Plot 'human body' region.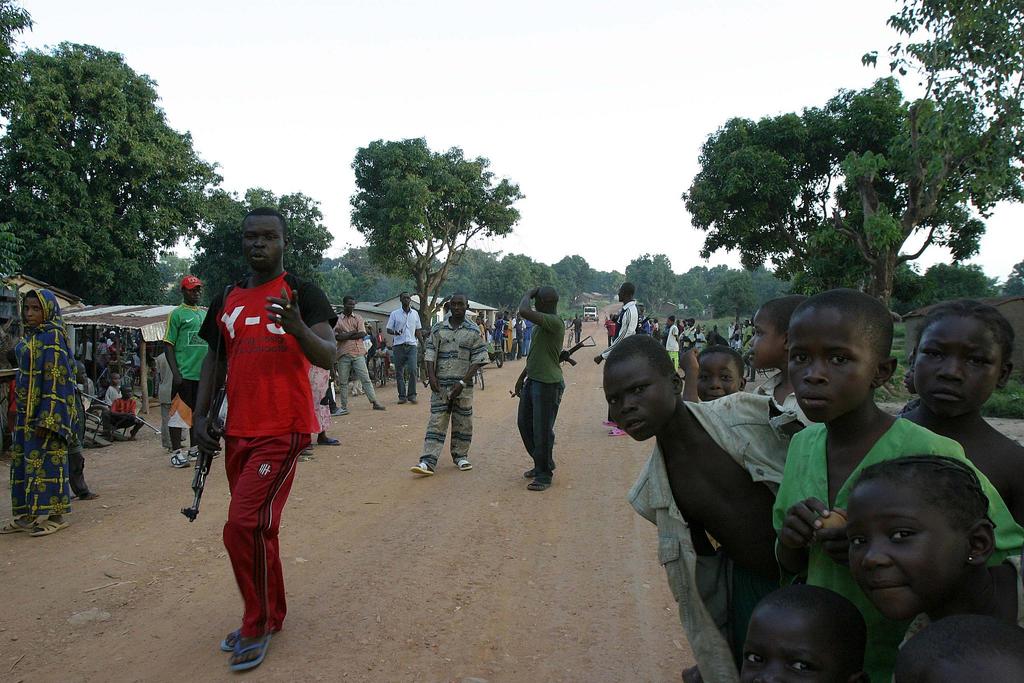
Plotted at Rect(520, 321, 531, 356).
